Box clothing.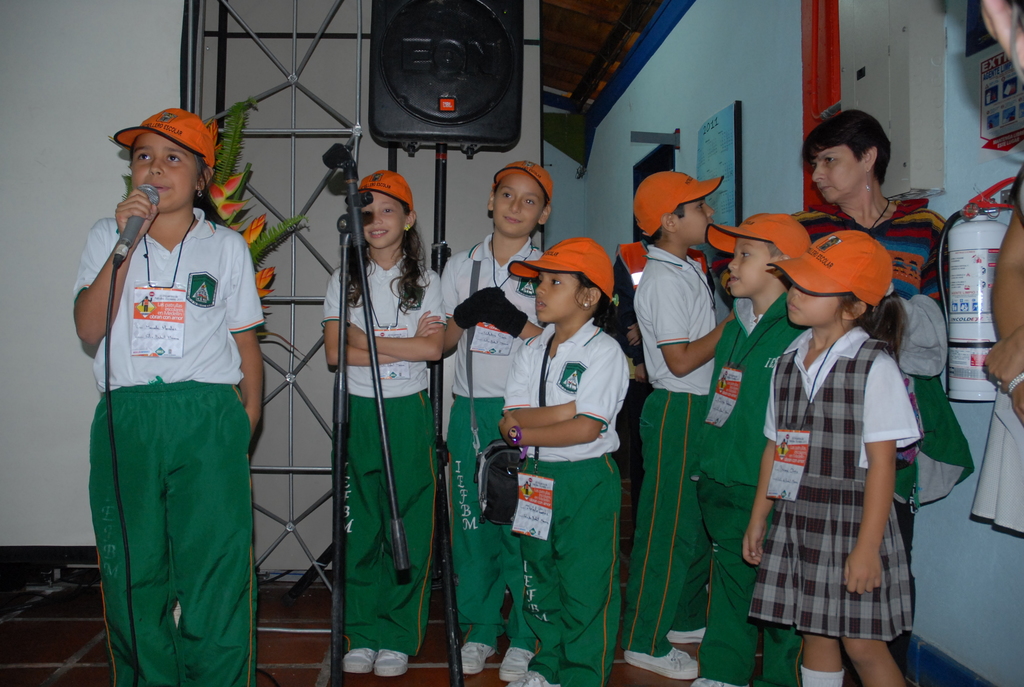
[621, 243, 715, 645].
